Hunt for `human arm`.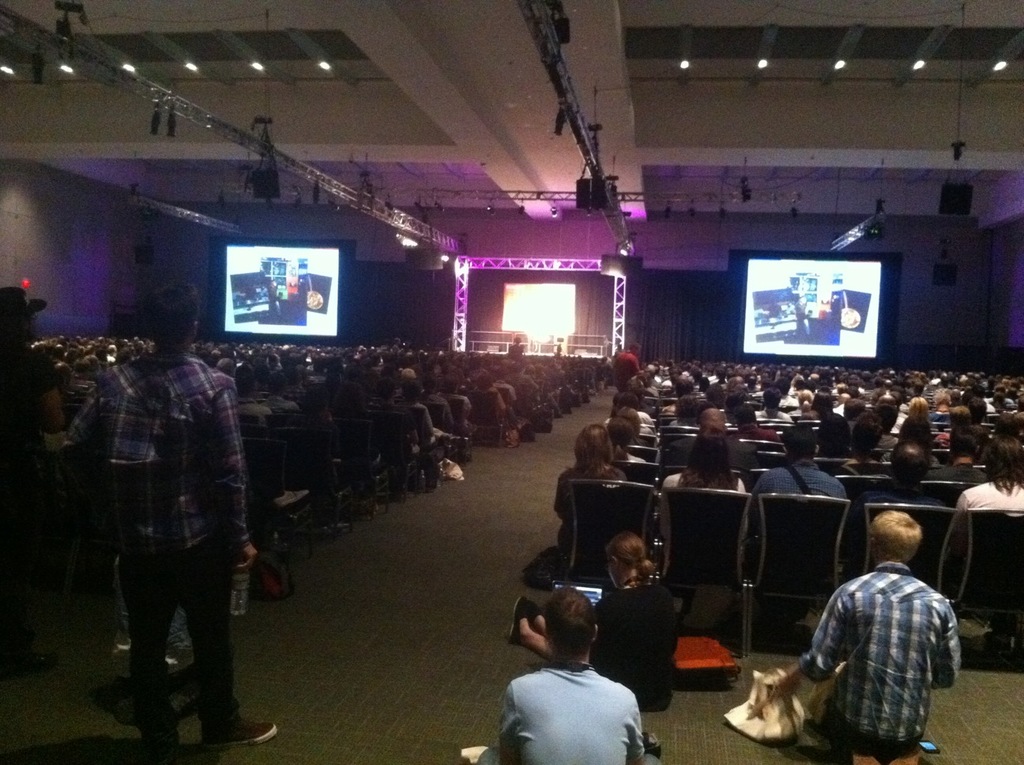
Hunted down at x1=657 y1=480 x2=673 y2=537.
